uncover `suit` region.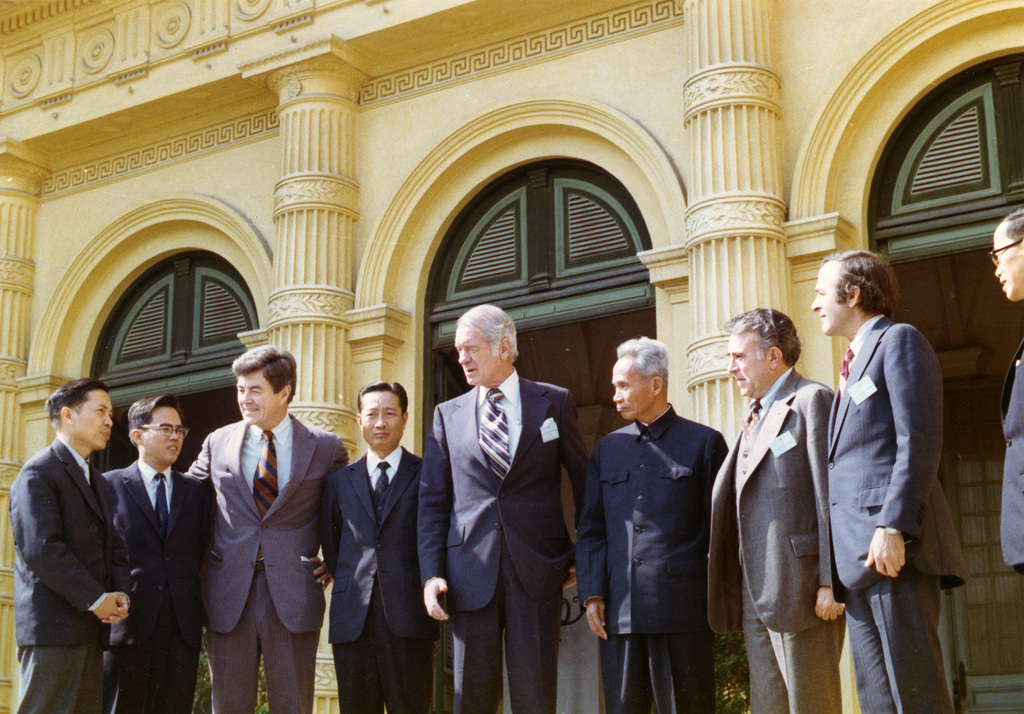
Uncovered: locate(420, 369, 592, 713).
